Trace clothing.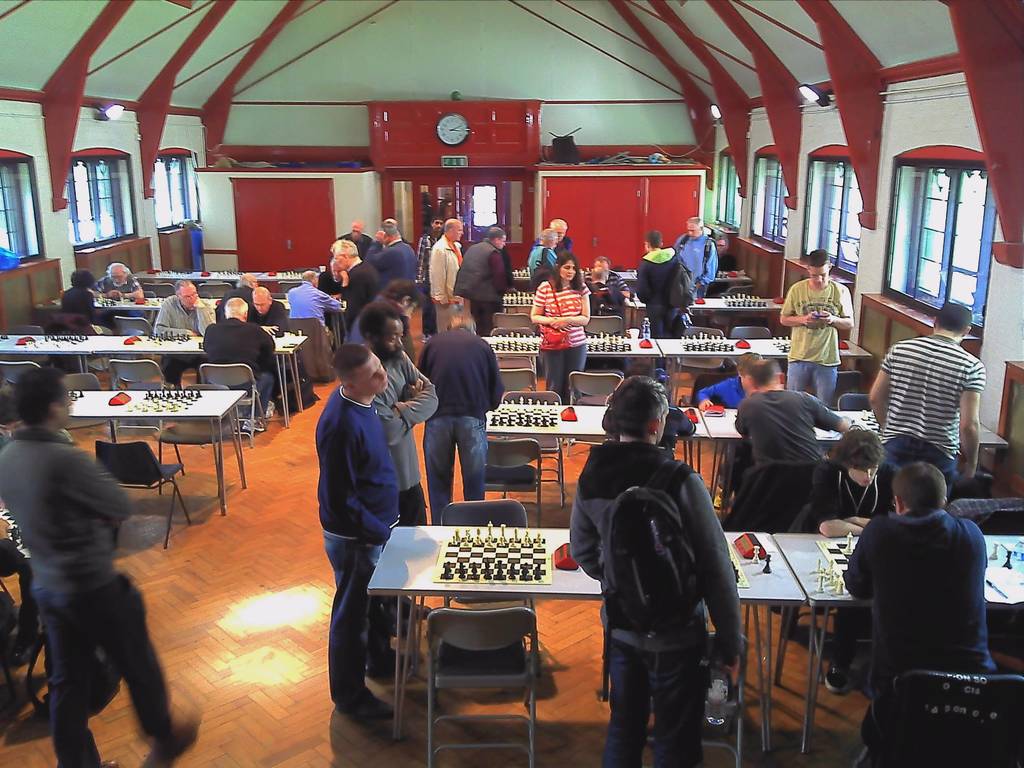
Traced to pyautogui.locateOnScreen(286, 282, 342, 333).
